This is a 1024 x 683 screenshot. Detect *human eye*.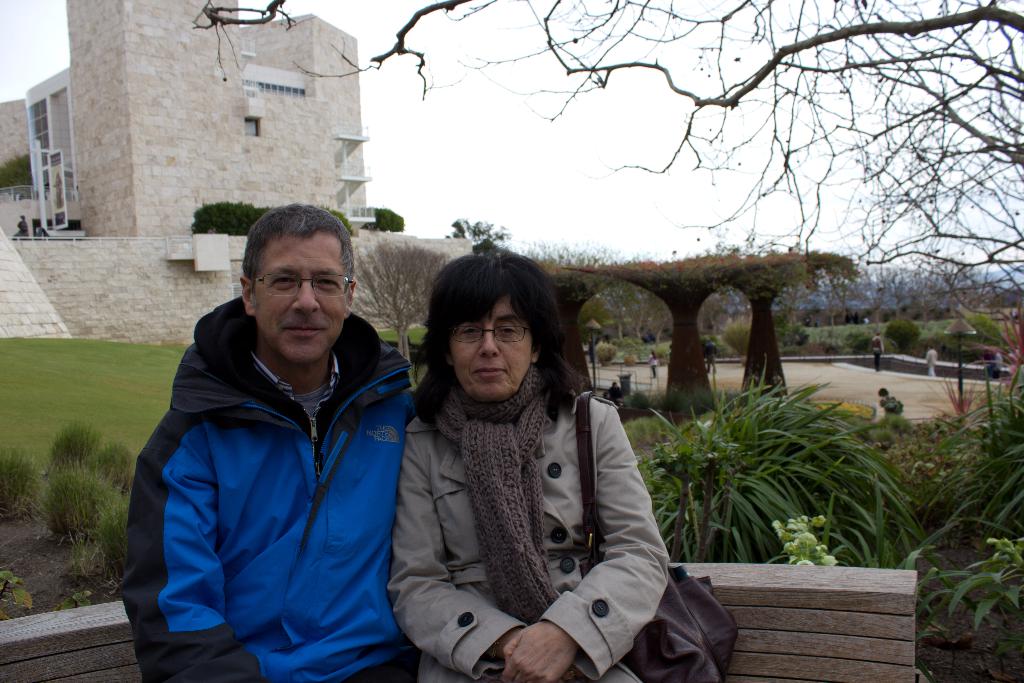
x1=269, y1=274, x2=298, y2=288.
